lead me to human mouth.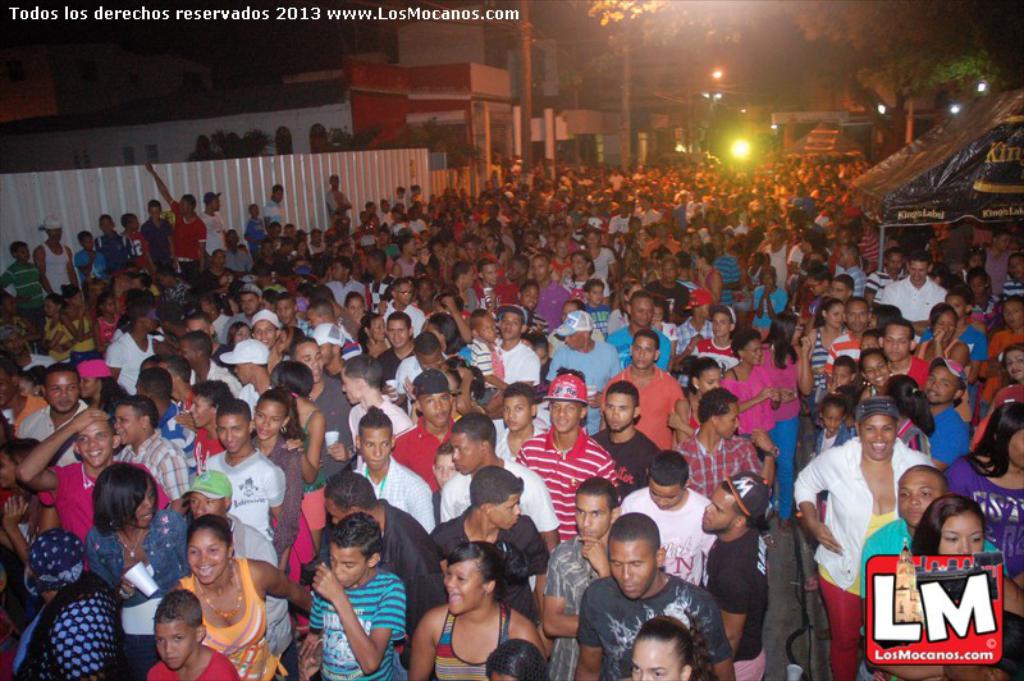
Lead to bbox=[908, 511, 920, 521].
